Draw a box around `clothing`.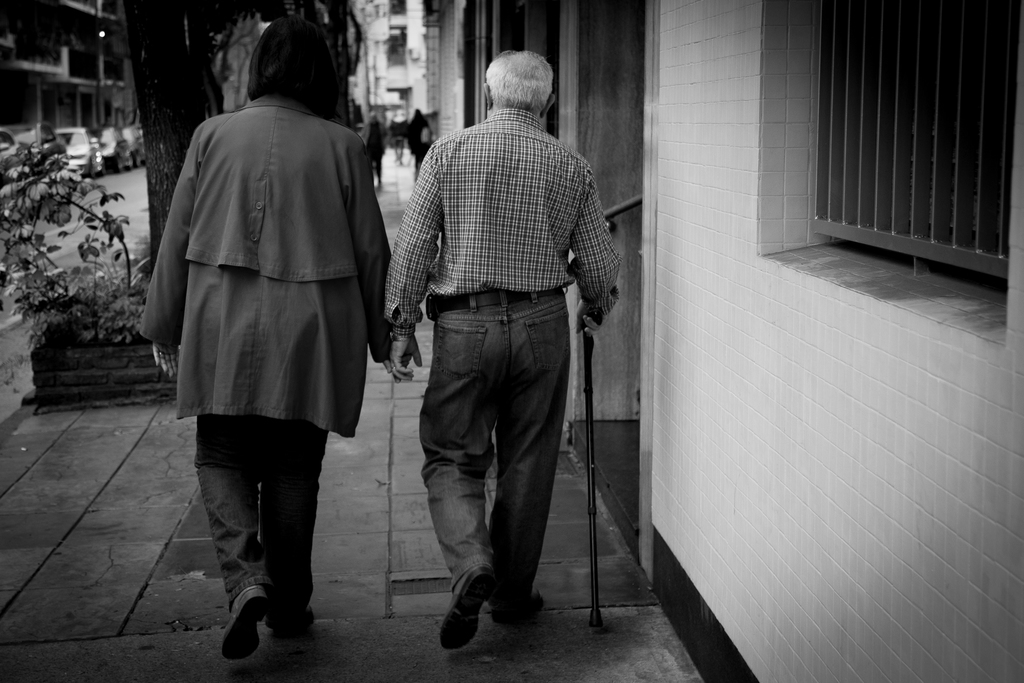
left=386, top=37, right=618, bottom=641.
